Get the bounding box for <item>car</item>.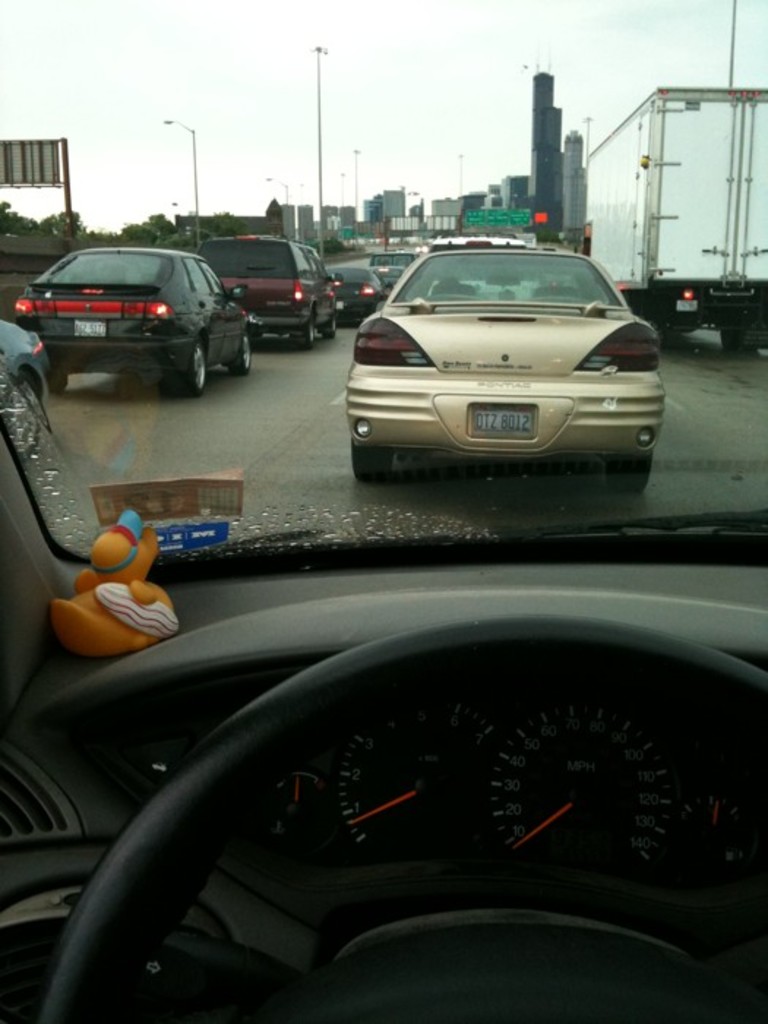
bbox=[325, 221, 669, 486].
